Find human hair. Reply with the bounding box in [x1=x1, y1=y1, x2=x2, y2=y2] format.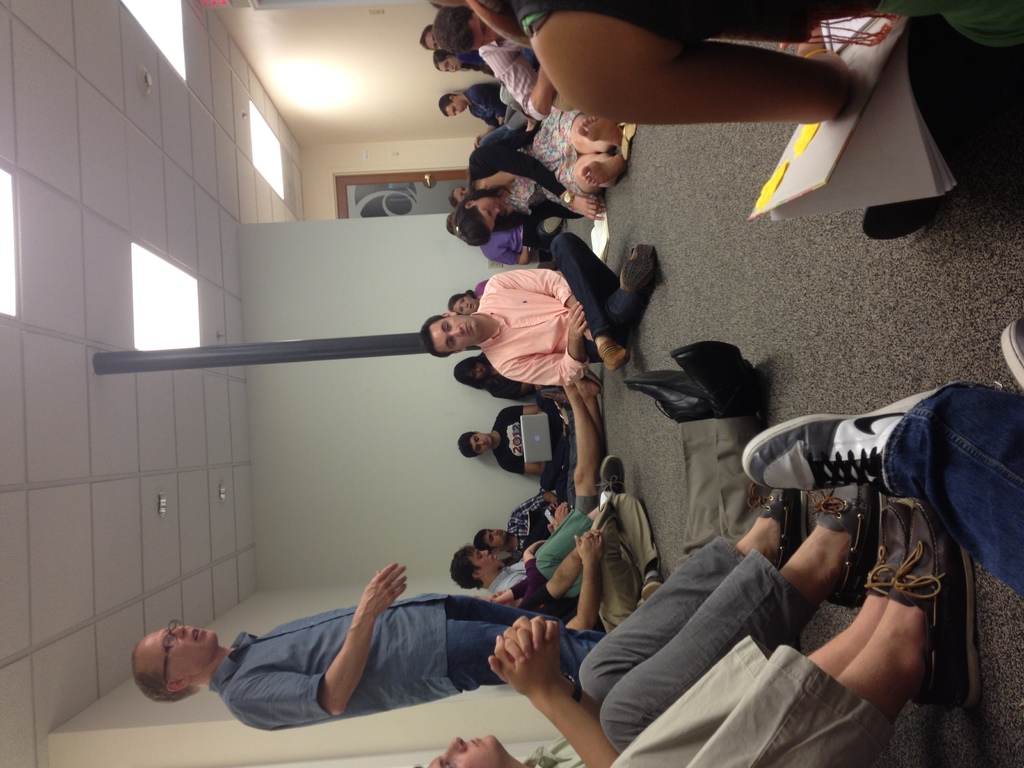
[x1=129, y1=646, x2=198, y2=700].
